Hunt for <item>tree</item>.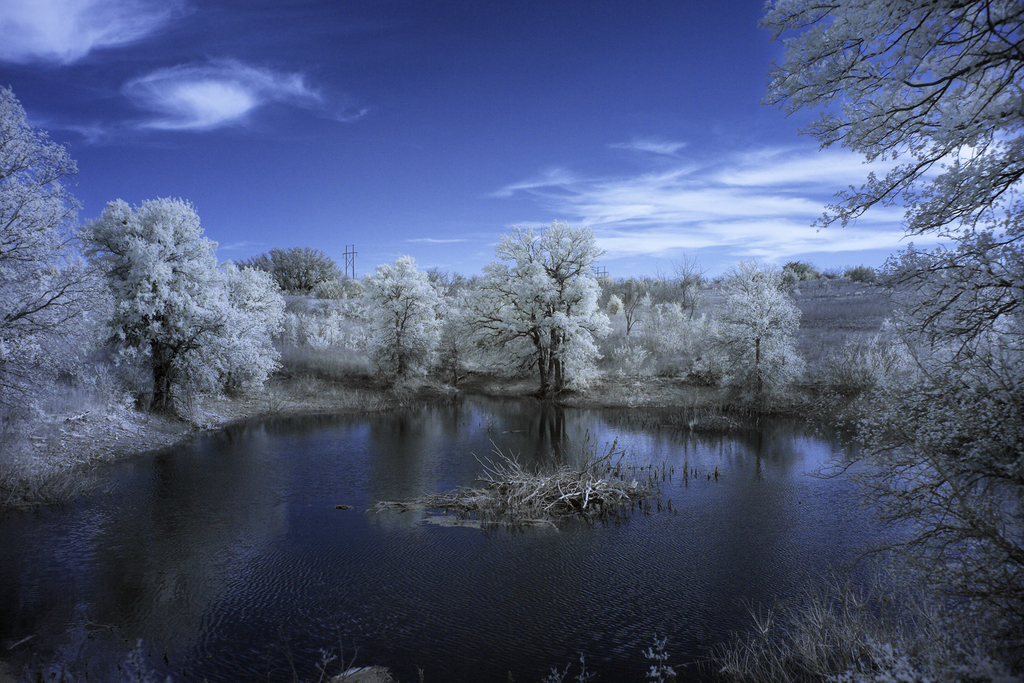
Hunted down at x1=656, y1=258, x2=713, y2=378.
